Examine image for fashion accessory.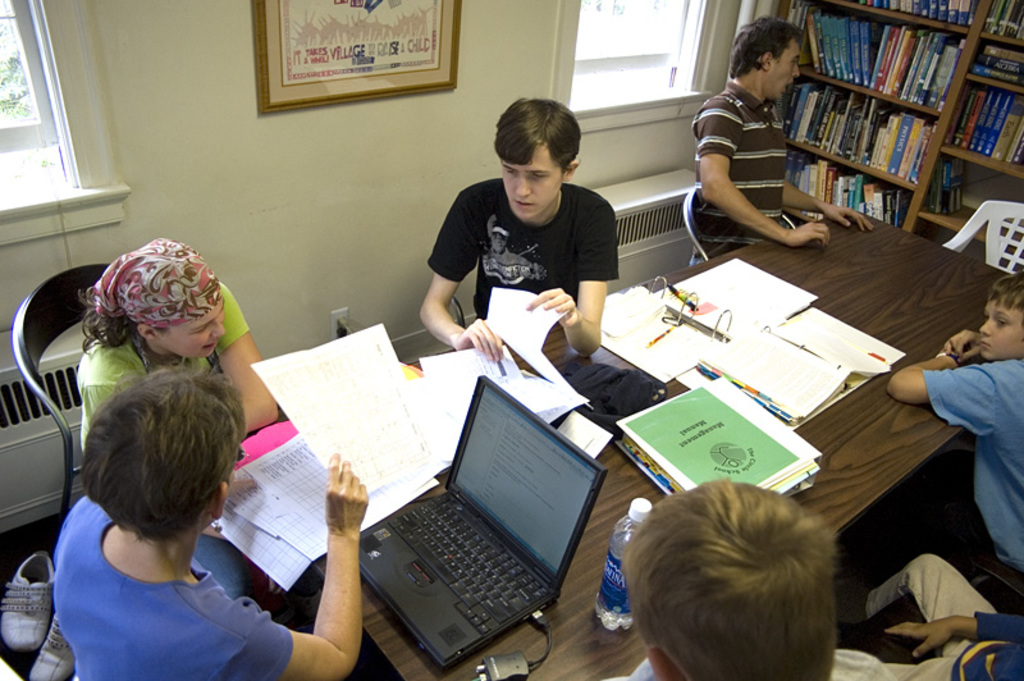
Examination result: detection(233, 442, 251, 465).
